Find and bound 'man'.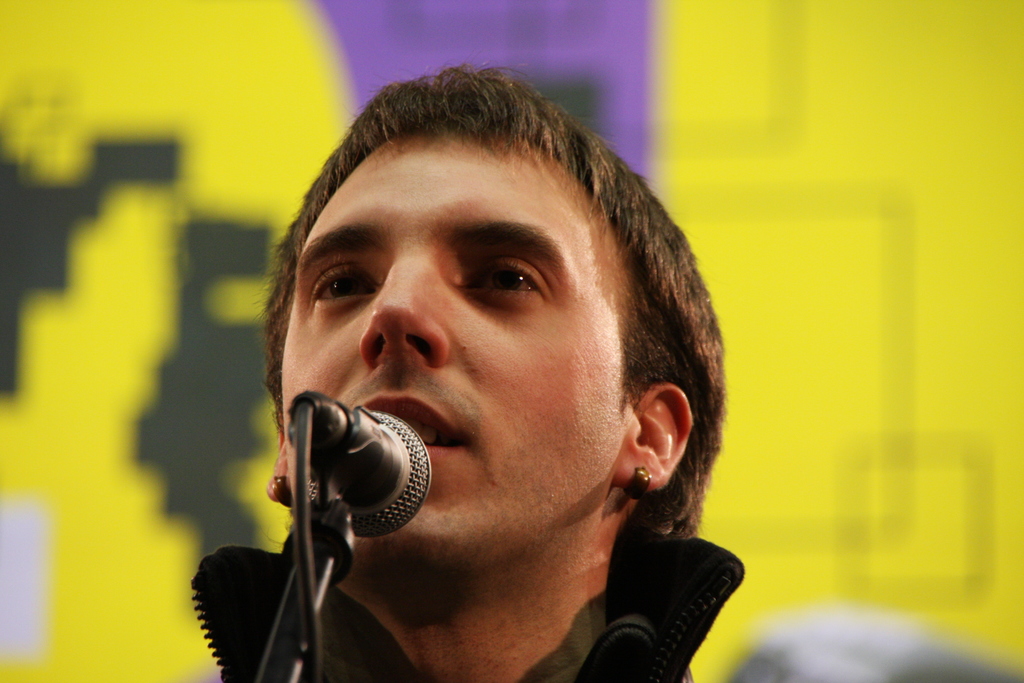
Bound: {"left": 153, "top": 77, "right": 812, "bottom": 682}.
